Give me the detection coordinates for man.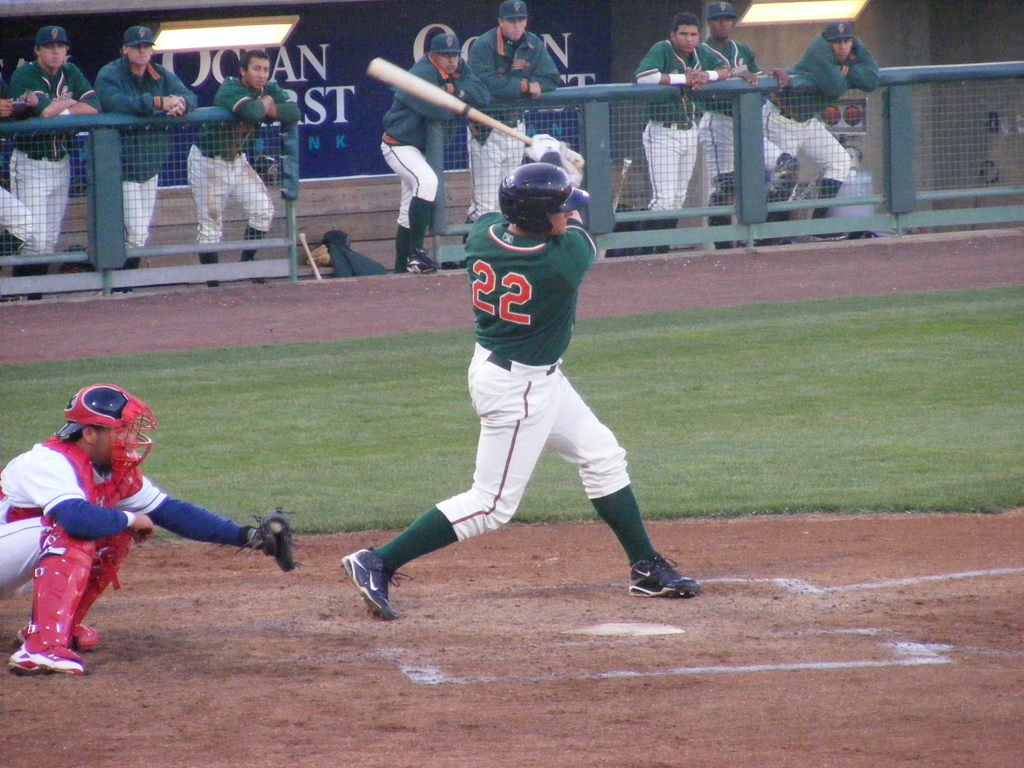
region(374, 28, 497, 276).
